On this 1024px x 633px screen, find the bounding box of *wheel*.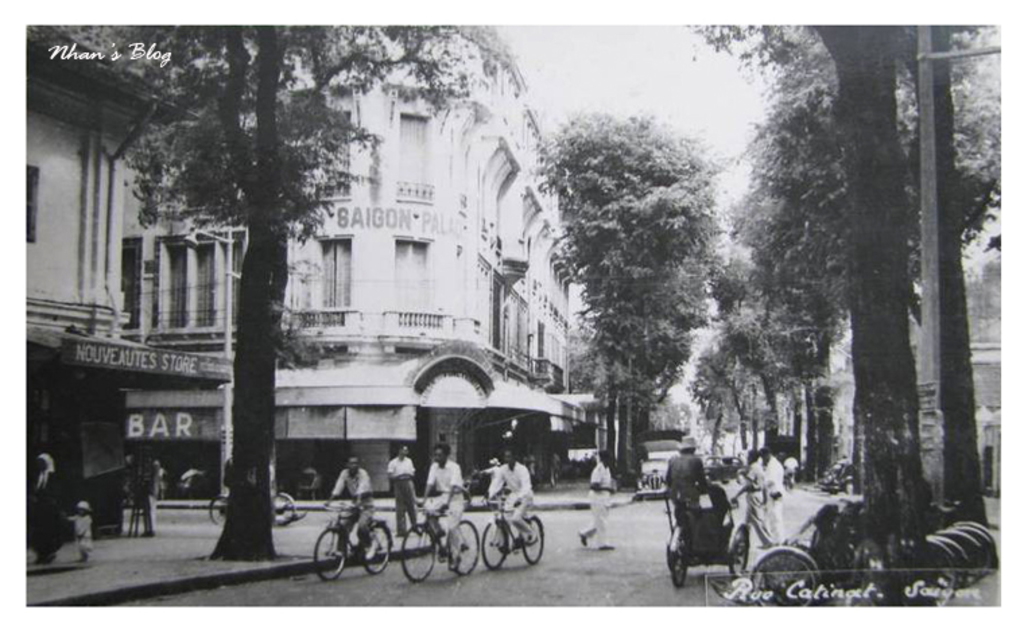
Bounding box: l=480, t=520, r=509, b=568.
